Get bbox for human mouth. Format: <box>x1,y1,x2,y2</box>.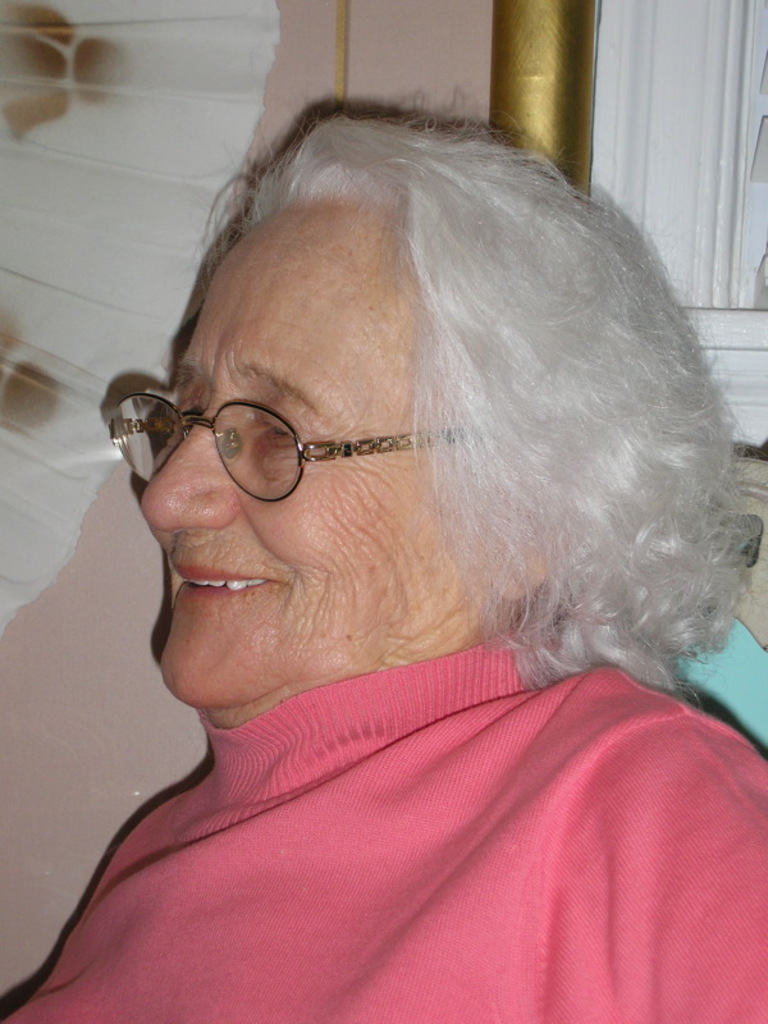
<box>170,564,271,599</box>.
